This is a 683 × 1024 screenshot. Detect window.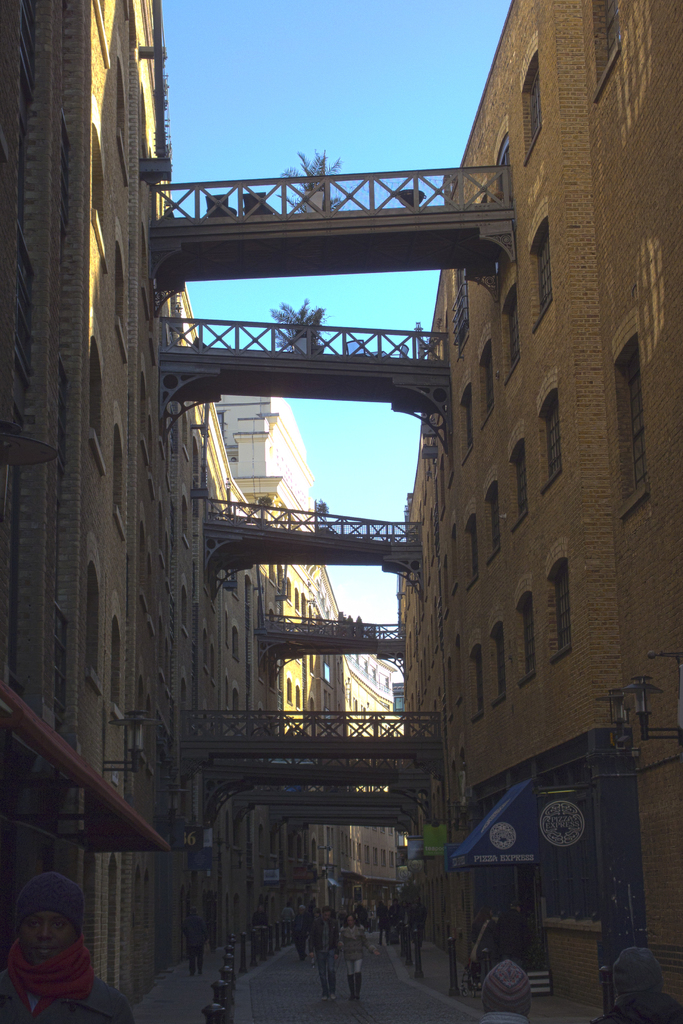
Rect(108, 591, 125, 727).
